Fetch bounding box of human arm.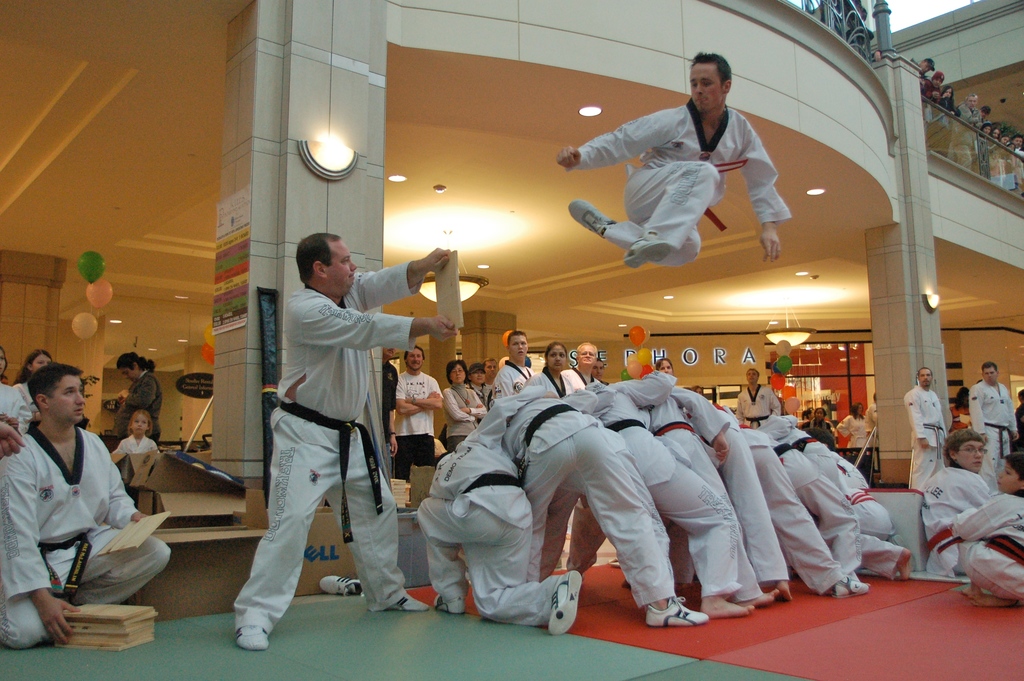
Bbox: left=104, top=461, right=147, bottom=530.
